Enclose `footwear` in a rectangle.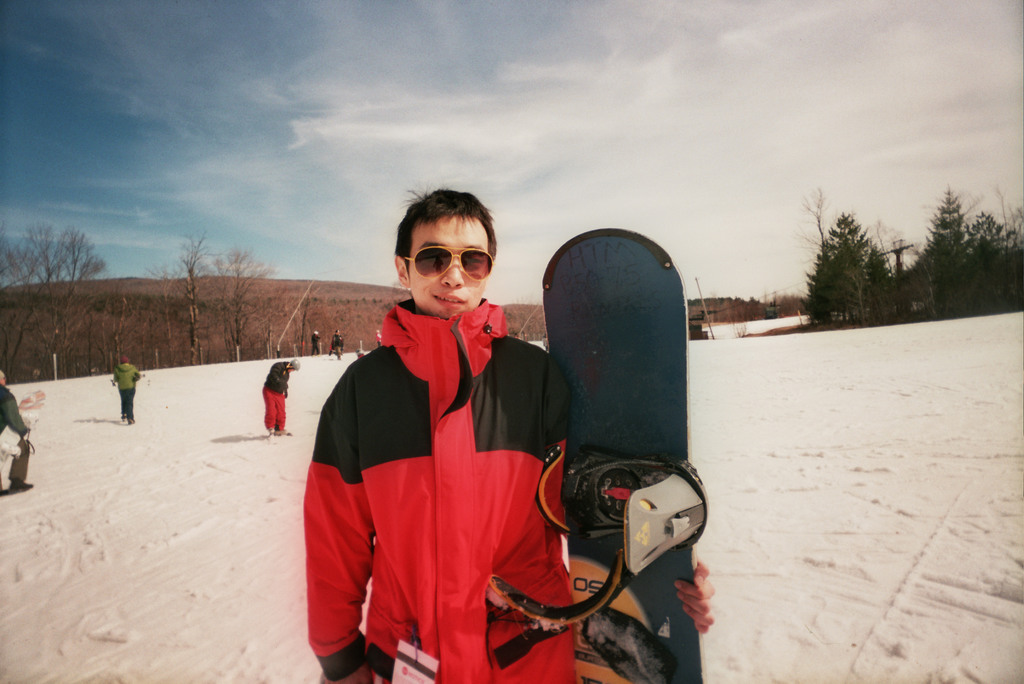
[0, 479, 15, 495].
